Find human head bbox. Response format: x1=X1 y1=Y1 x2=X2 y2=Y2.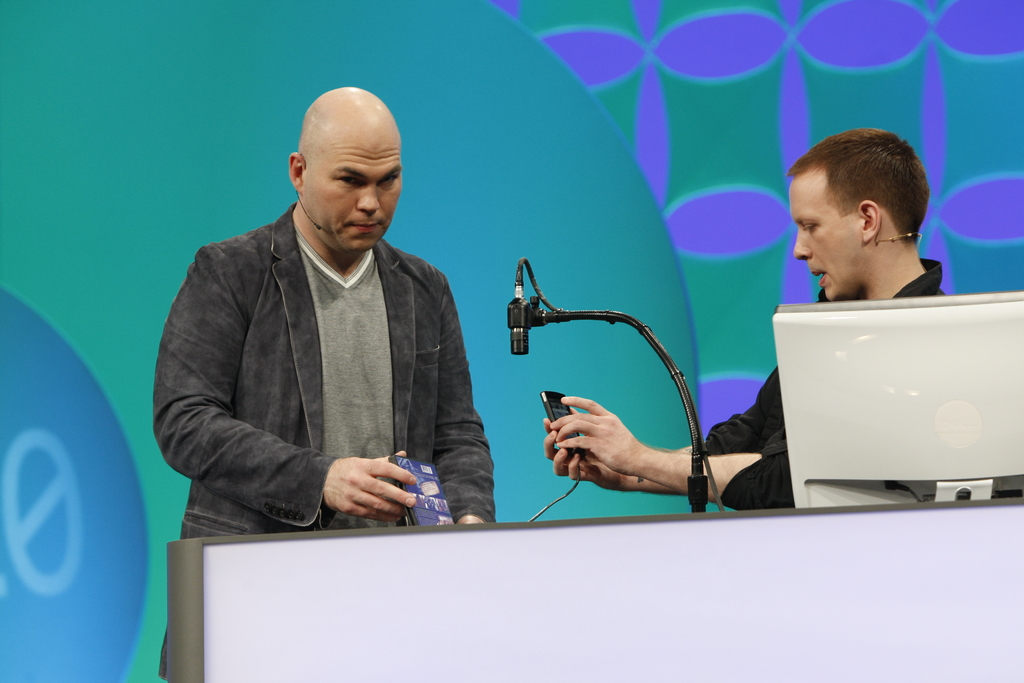
x1=792 y1=128 x2=929 y2=304.
